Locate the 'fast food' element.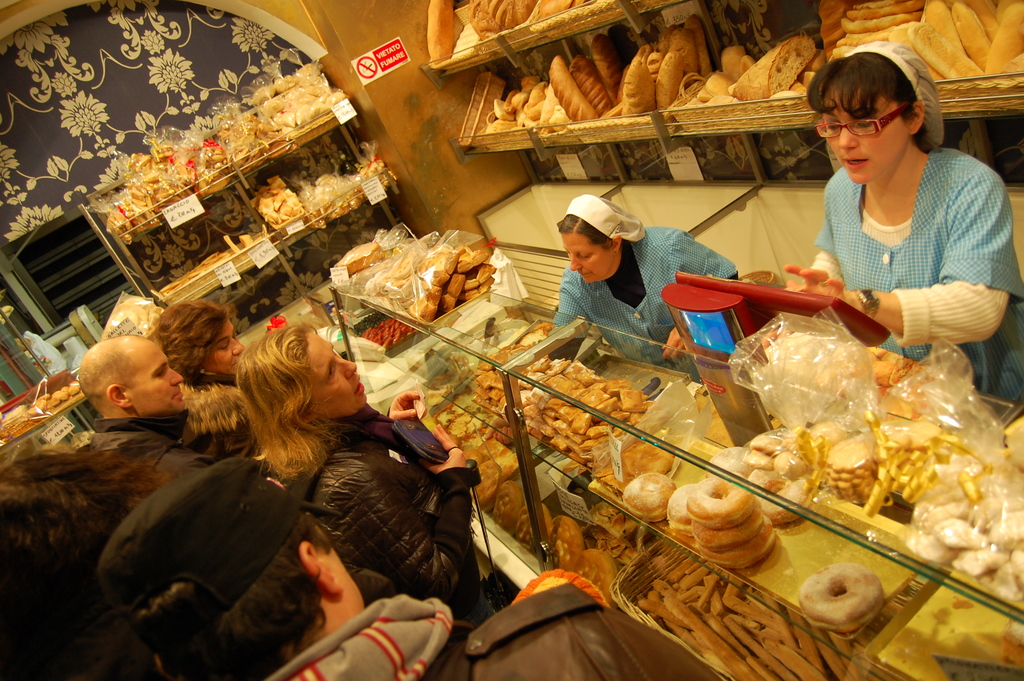
Element bbox: 337:242:380:286.
